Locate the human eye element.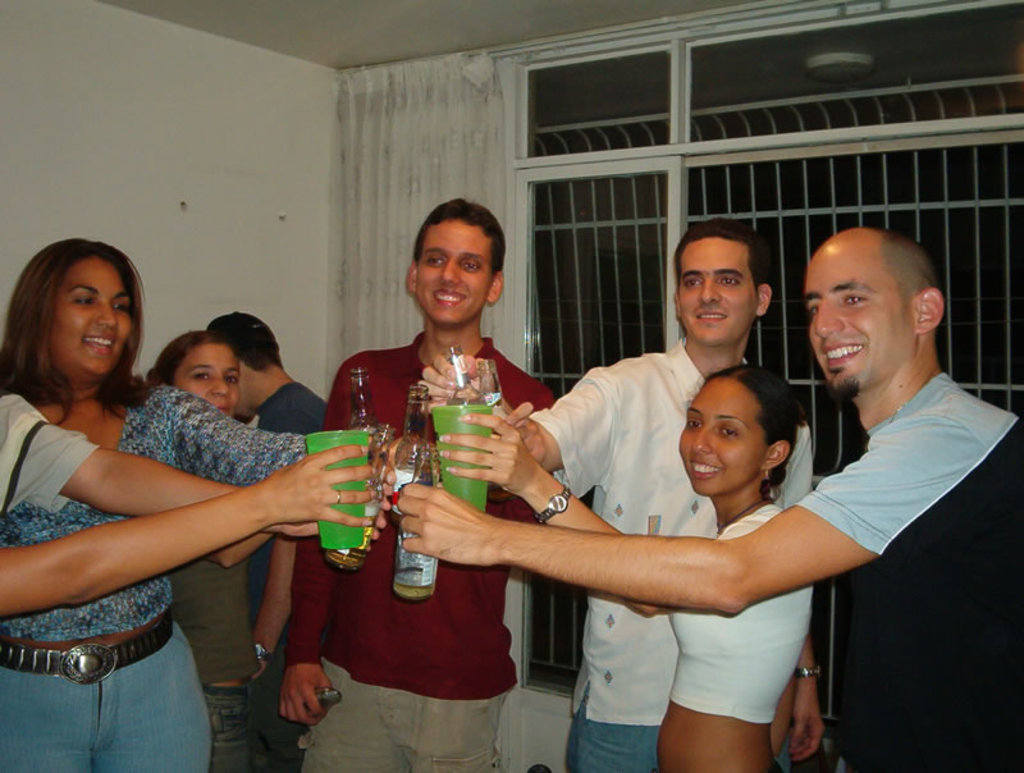
Element bbox: {"x1": 458, "y1": 257, "x2": 481, "y2": 274}.
